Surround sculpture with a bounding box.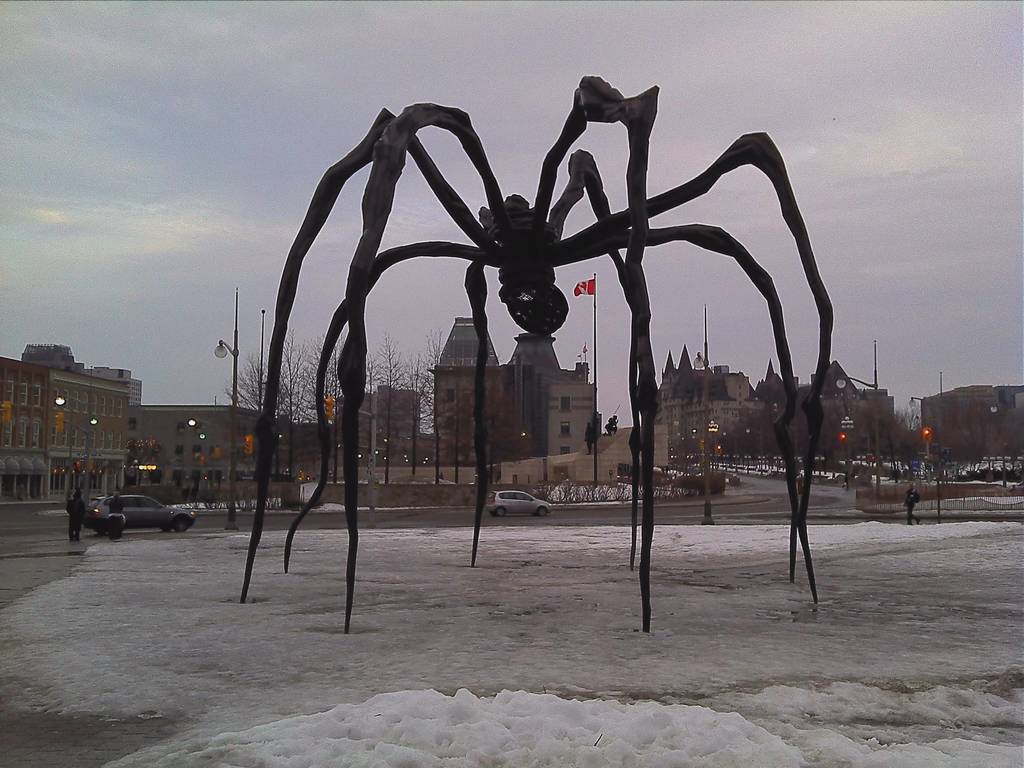
box=[214, 111, 888, 641].
